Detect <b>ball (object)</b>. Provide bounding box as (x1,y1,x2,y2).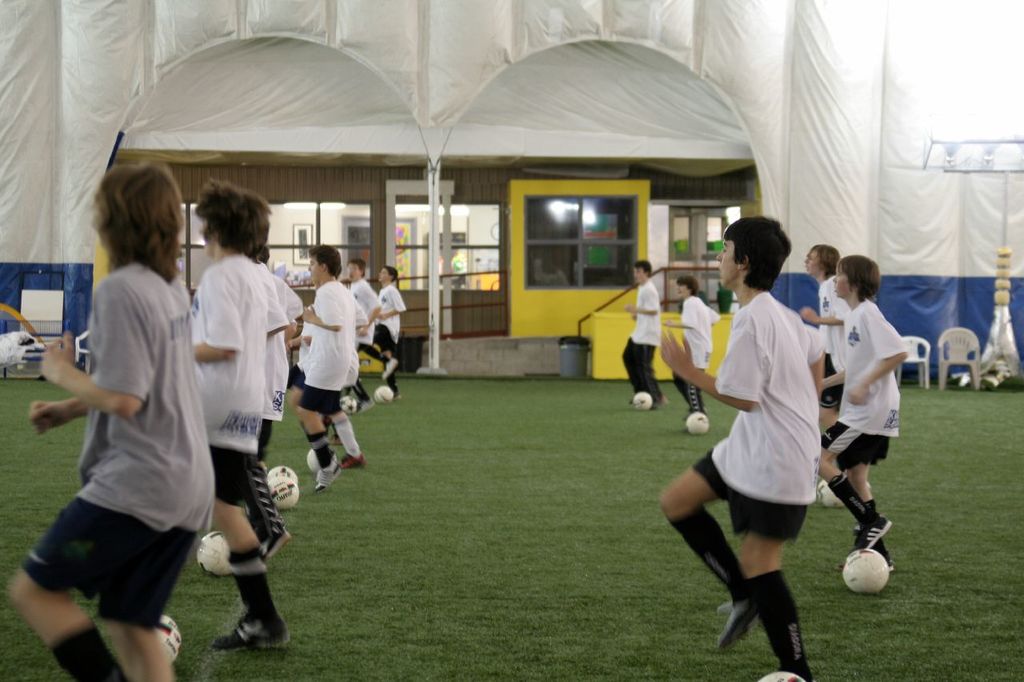
(309,448,322,477).
